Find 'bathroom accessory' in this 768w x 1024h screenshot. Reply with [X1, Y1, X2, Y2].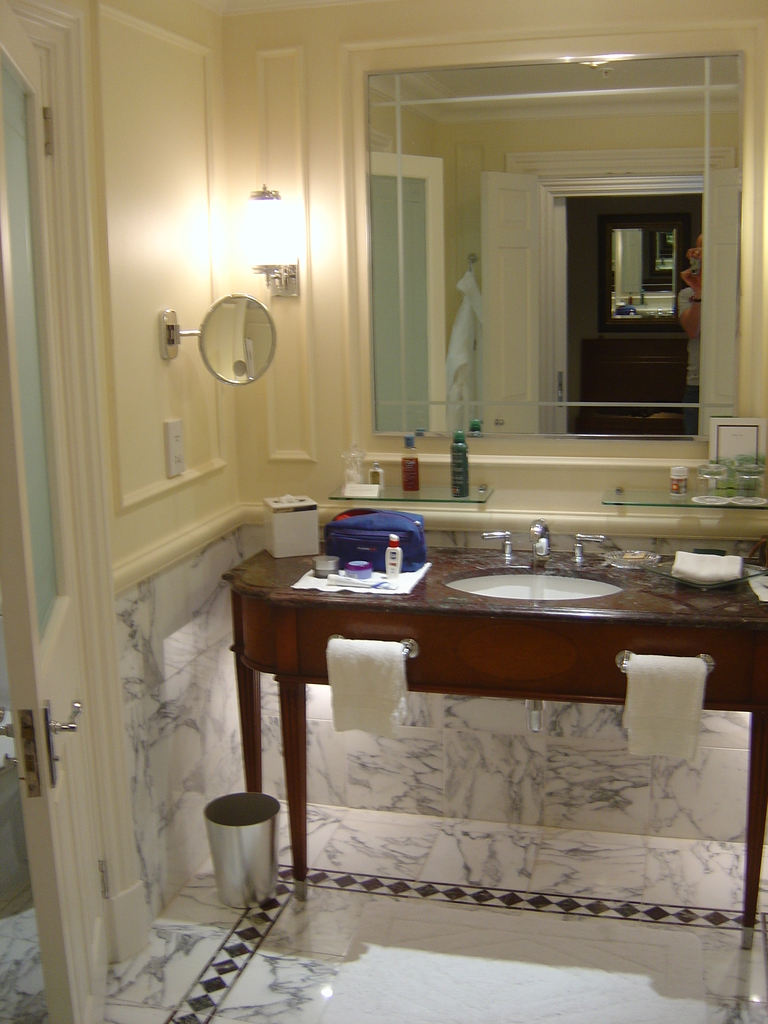
[529, 518, 551, 557].
